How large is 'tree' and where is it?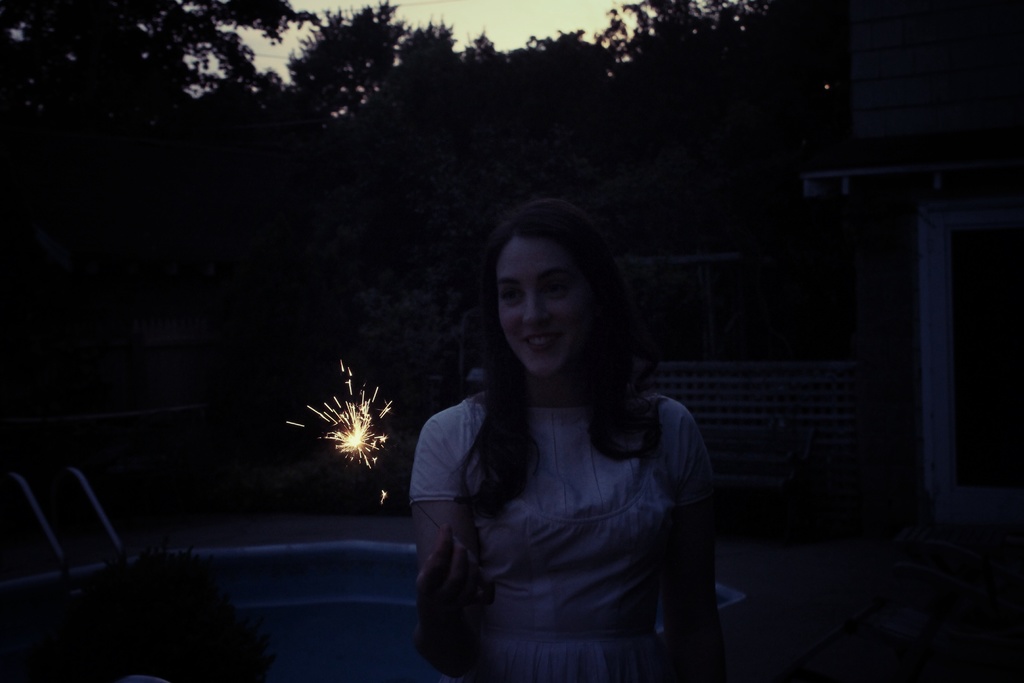
Bounding box: 284:0:411:108.
